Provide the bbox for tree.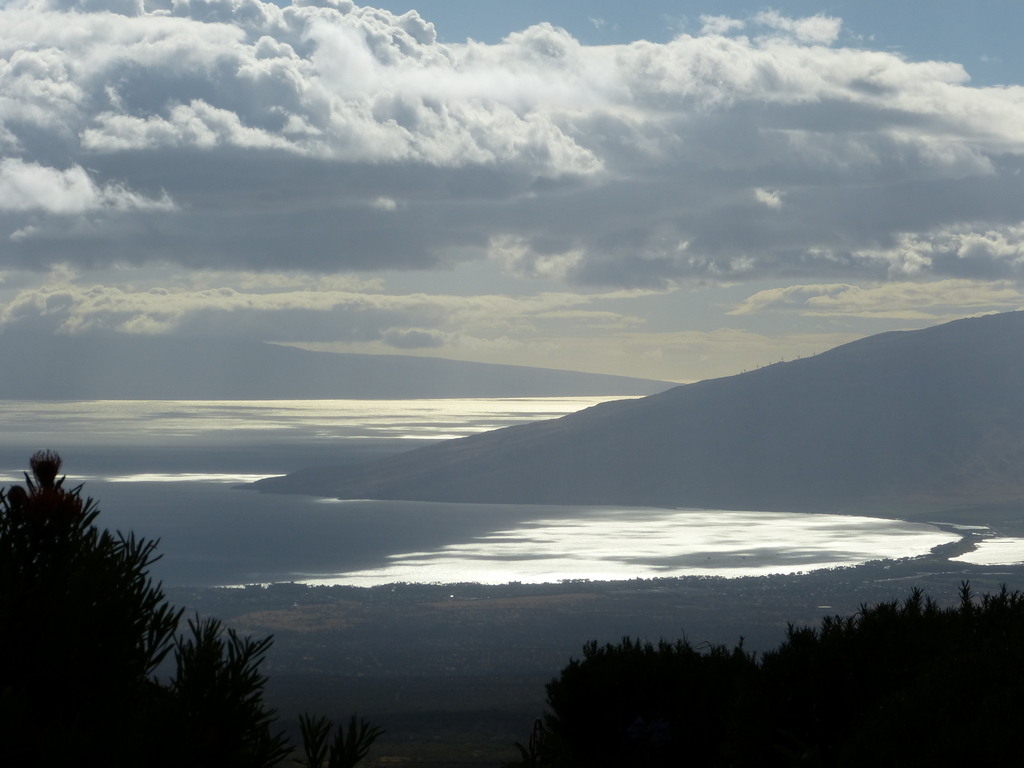
x1=13, y1=442, x2=267, y2=736.
